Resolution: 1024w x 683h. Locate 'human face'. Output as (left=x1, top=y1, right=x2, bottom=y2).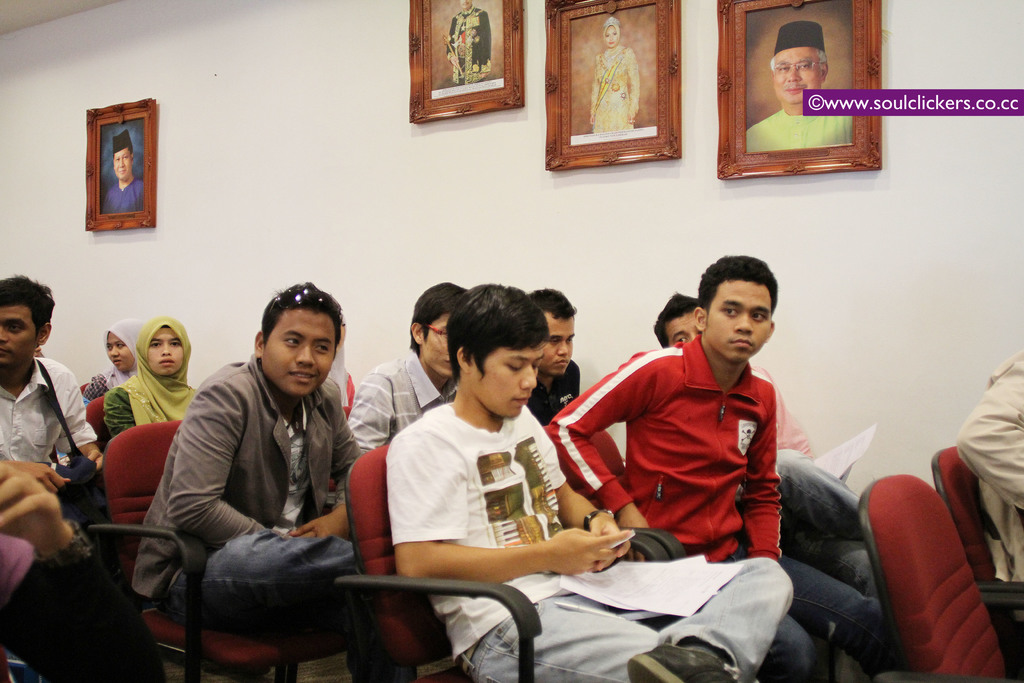
(left=150, top=329, right=184, bottom=375).
